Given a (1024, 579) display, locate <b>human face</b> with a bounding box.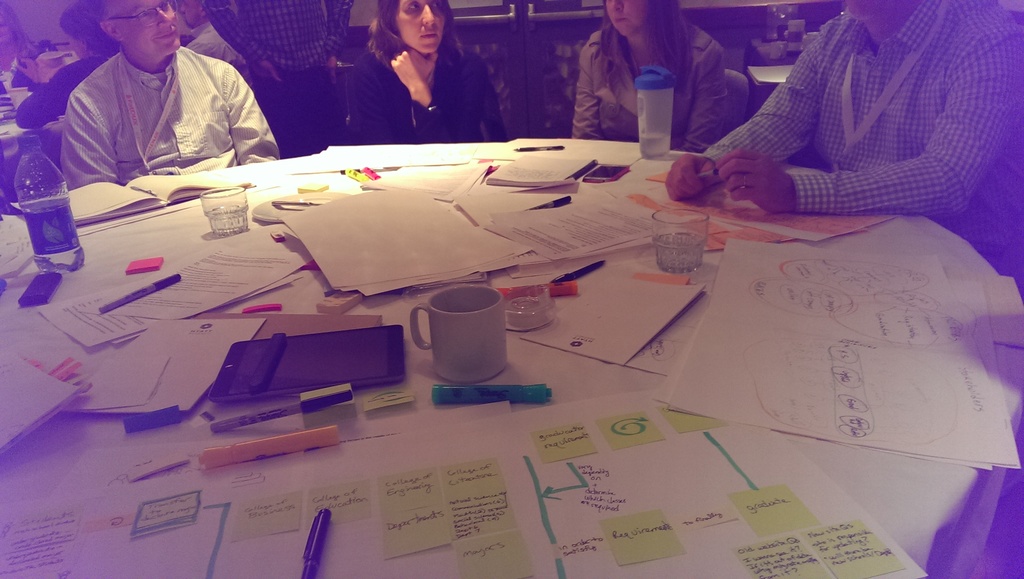
Located: bbox(118, 0, 183, 53).
